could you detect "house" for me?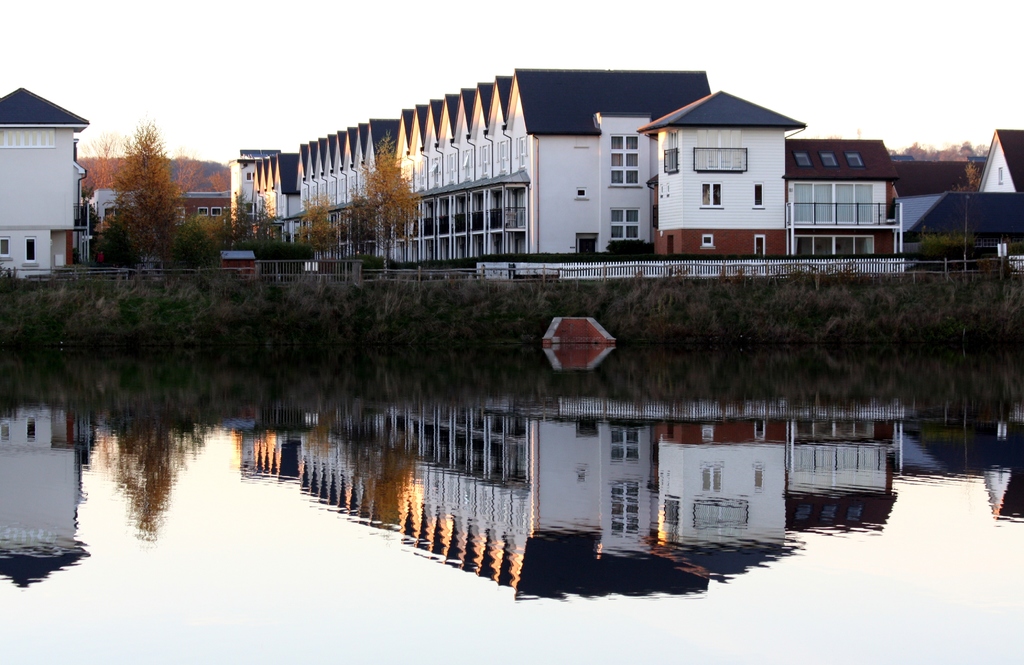
Detection result: <bbox>886, 158, 972, 229</bbox>.
